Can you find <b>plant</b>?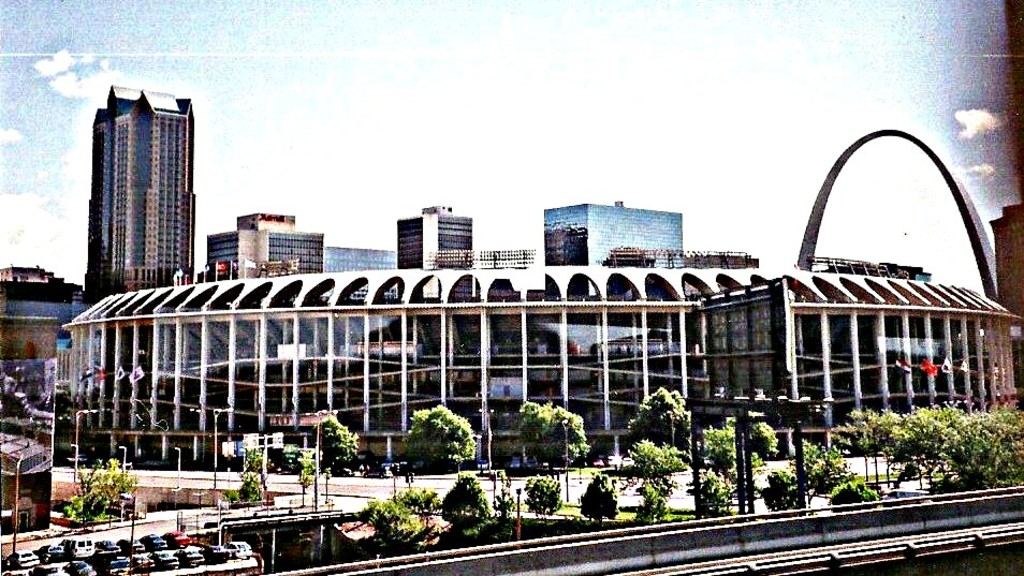
Yes, bounding box: locate(699, 424, 744, 472).
